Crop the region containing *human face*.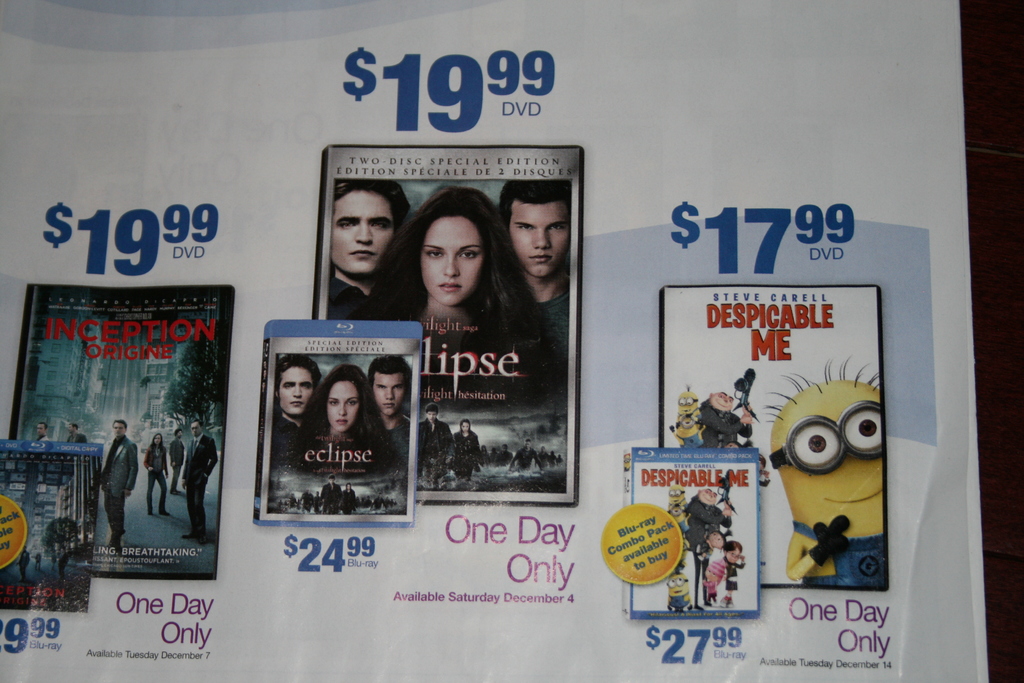
Crop region: x1=312, y1=185, x2=413, y2=281.
